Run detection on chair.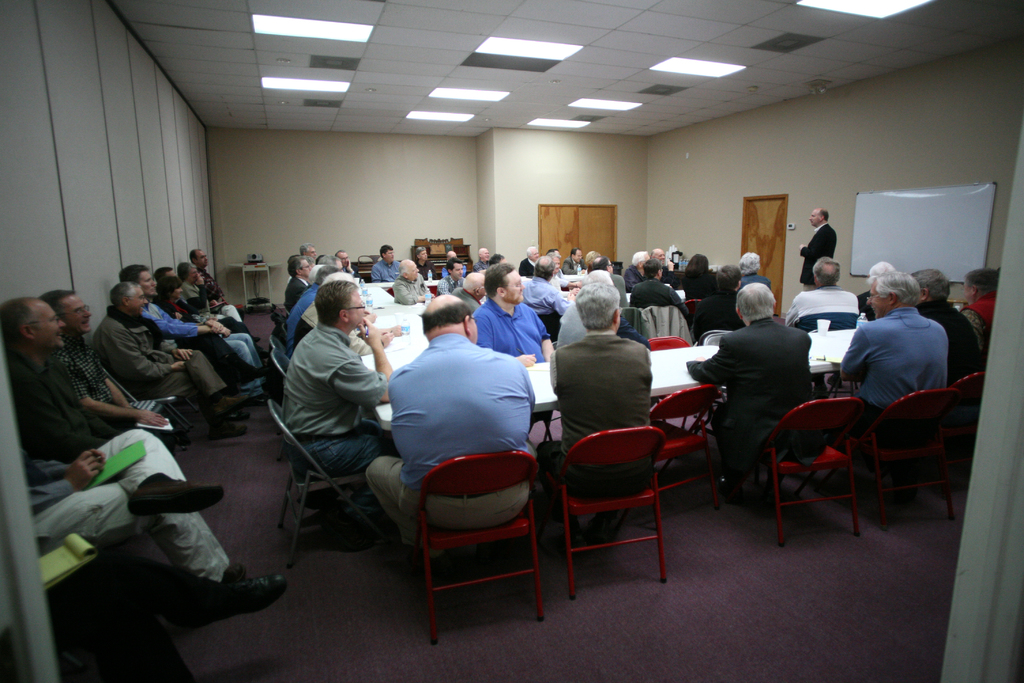
Result: 266/332/288/358.
